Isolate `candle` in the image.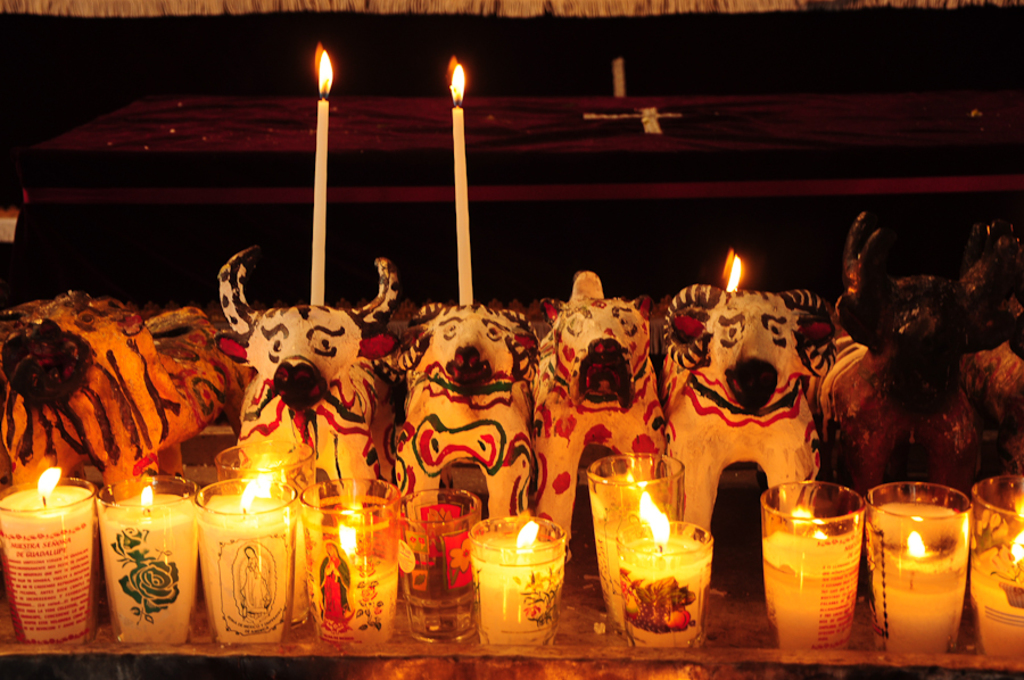
Isolated region: pyautogui.locateOnScreen(621, 503, 713, 645).
